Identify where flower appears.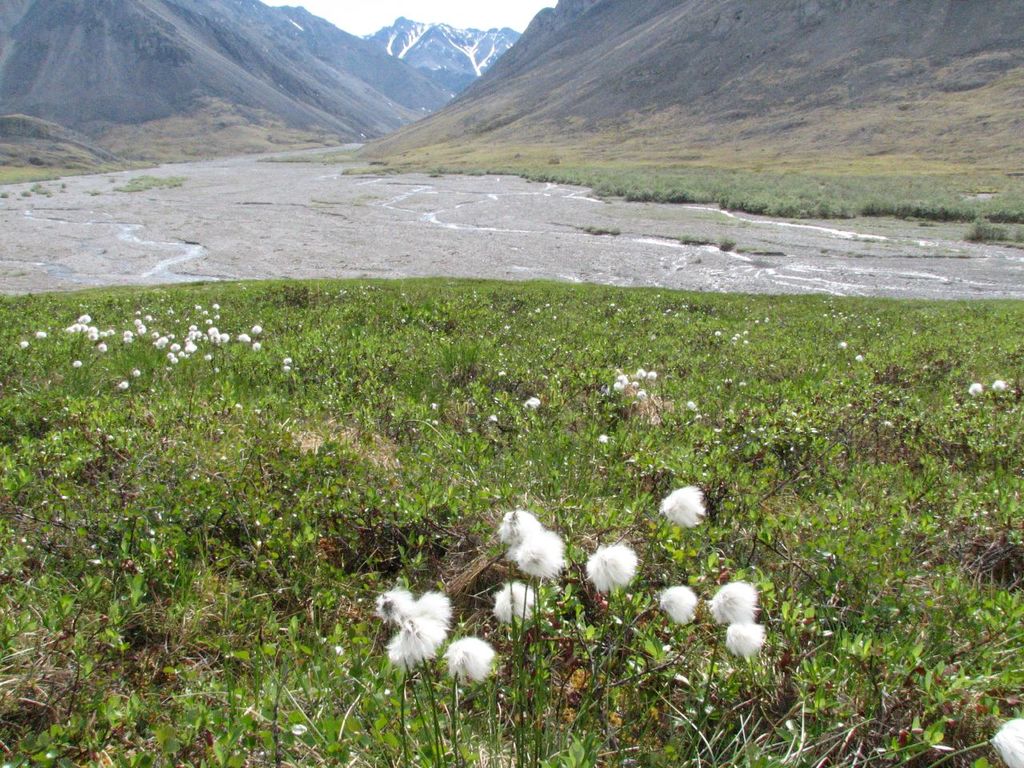
Appears at bbox=[728, 622, 766, 658].
